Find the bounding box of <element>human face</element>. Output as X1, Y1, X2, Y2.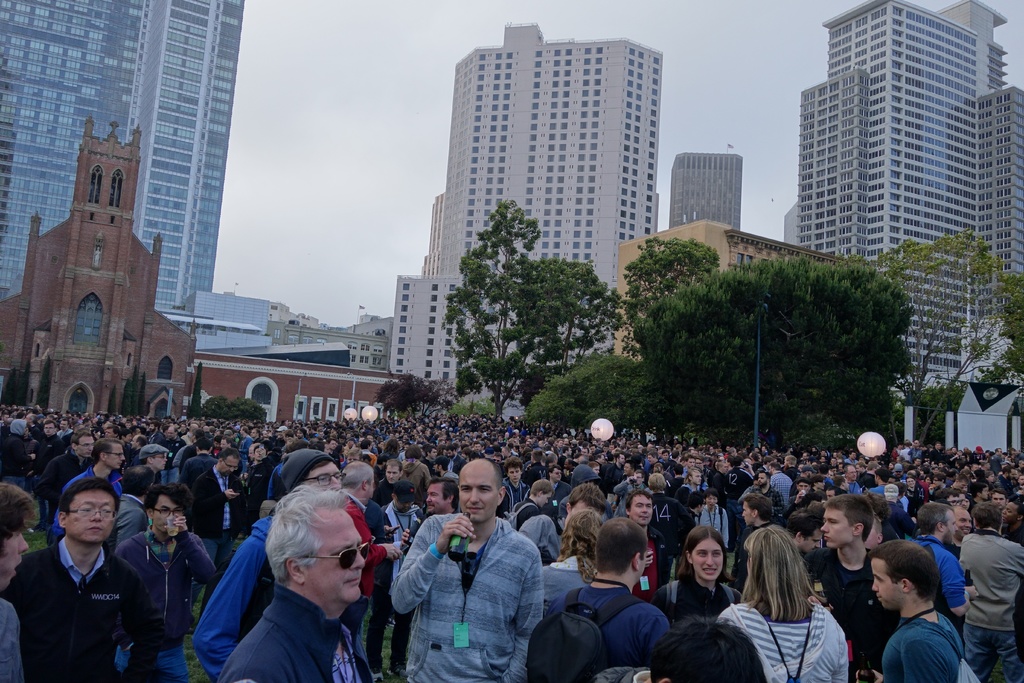
168, 429, 174, 439.
